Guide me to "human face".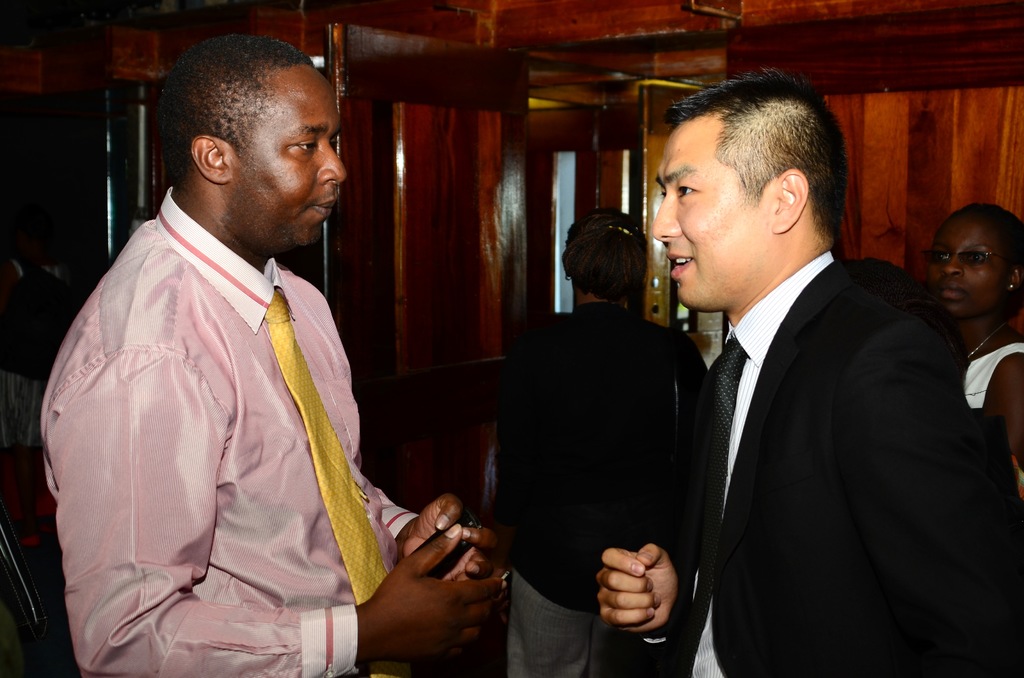
Guidance: [649, 140, 759, 310].
